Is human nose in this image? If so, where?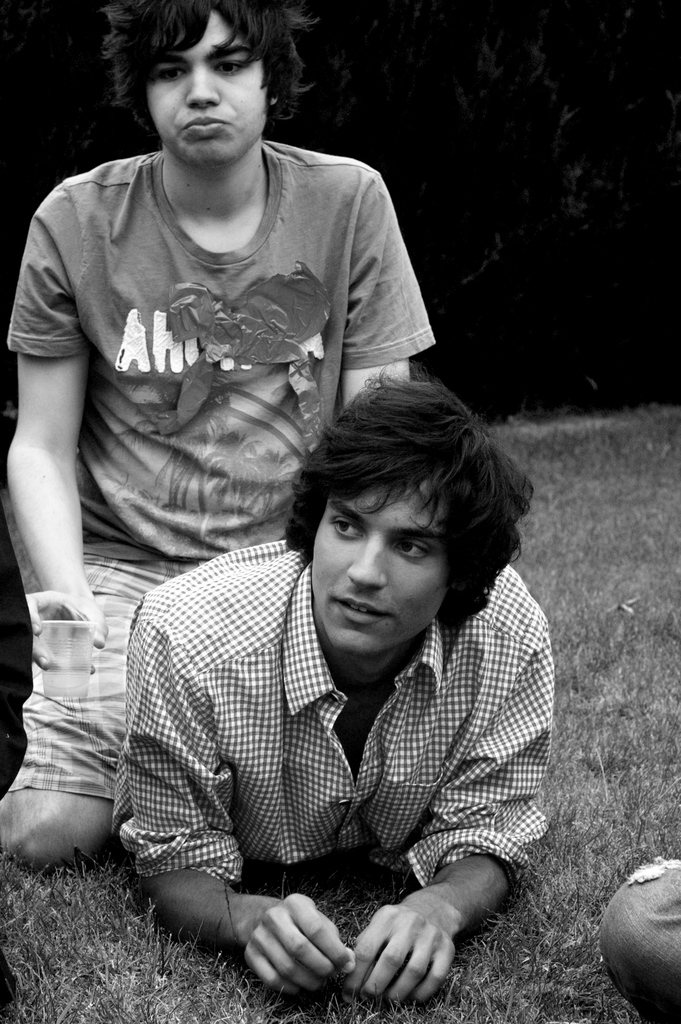
Yes, at [181,63,221,111].
